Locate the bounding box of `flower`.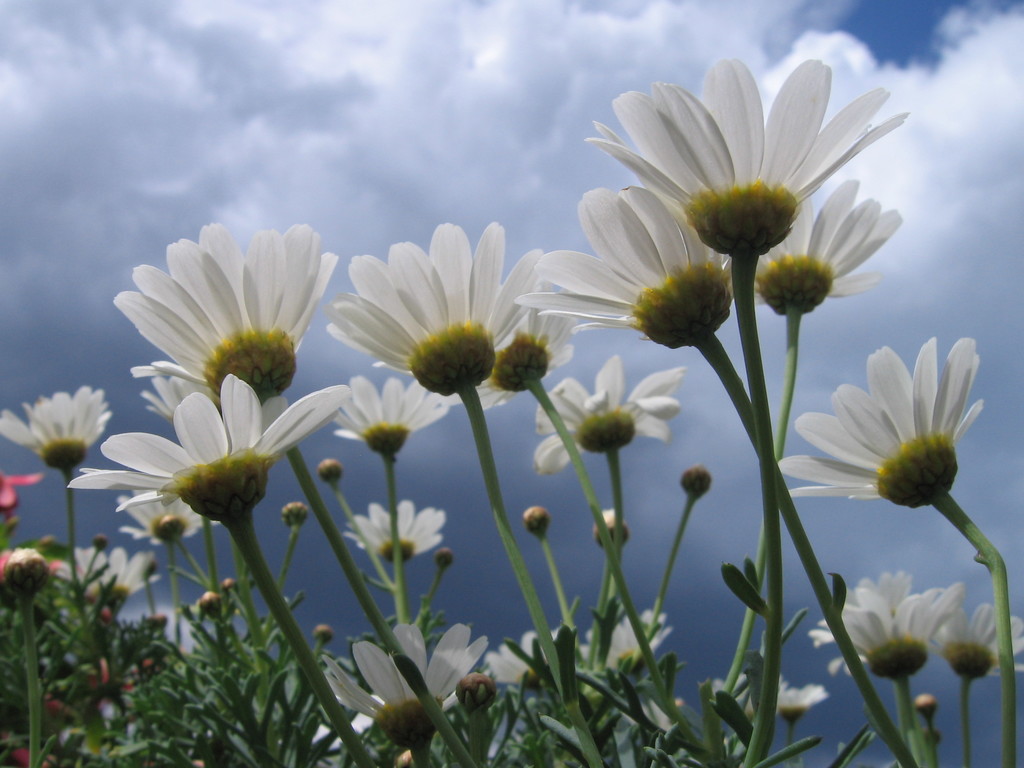
Bounding box: locate(323, 612, 492, 759).
